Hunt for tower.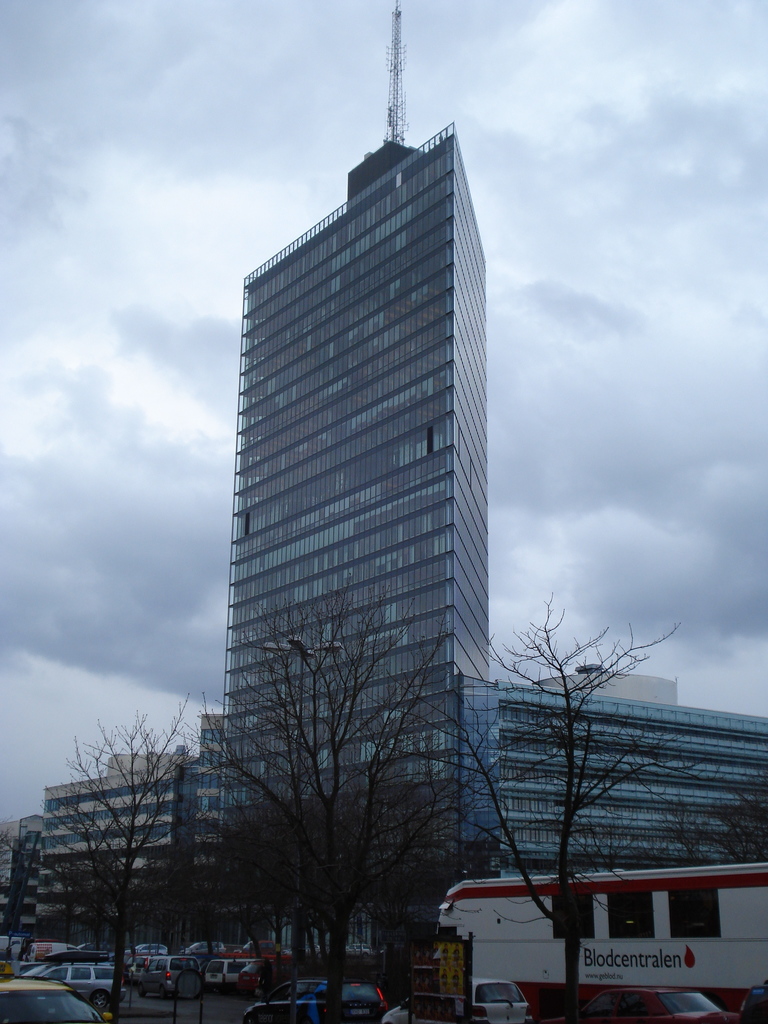
Hunted down at bbox=(174, 70, 518, 879).
